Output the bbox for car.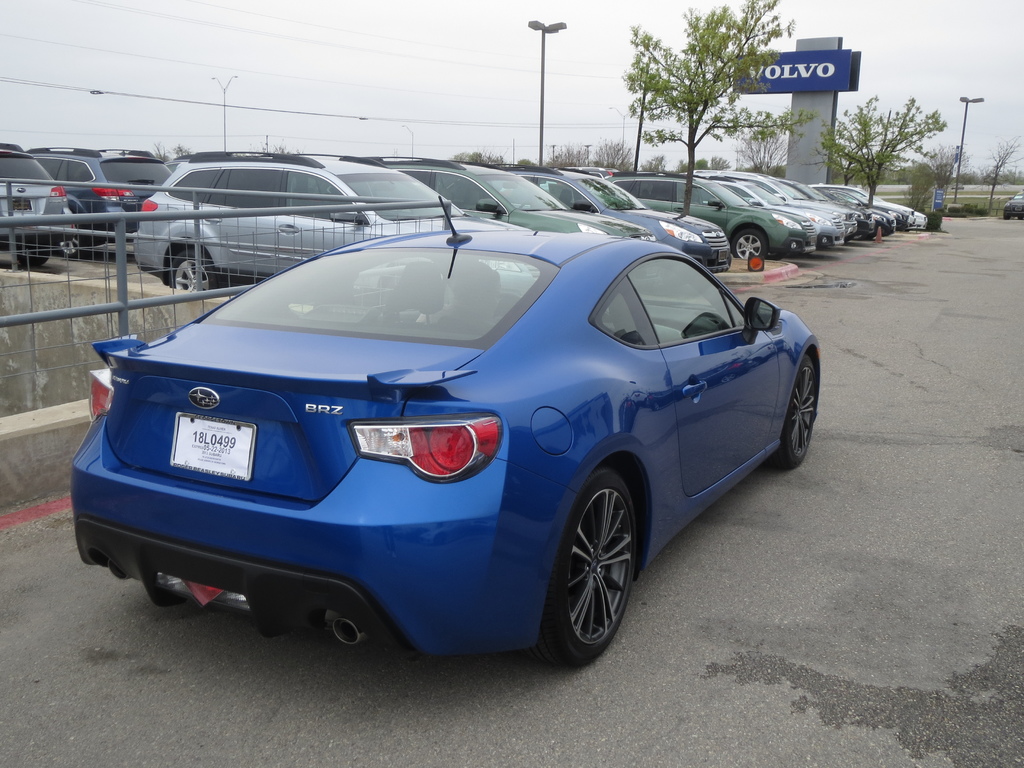
<box>0,135,116,262</box>.
